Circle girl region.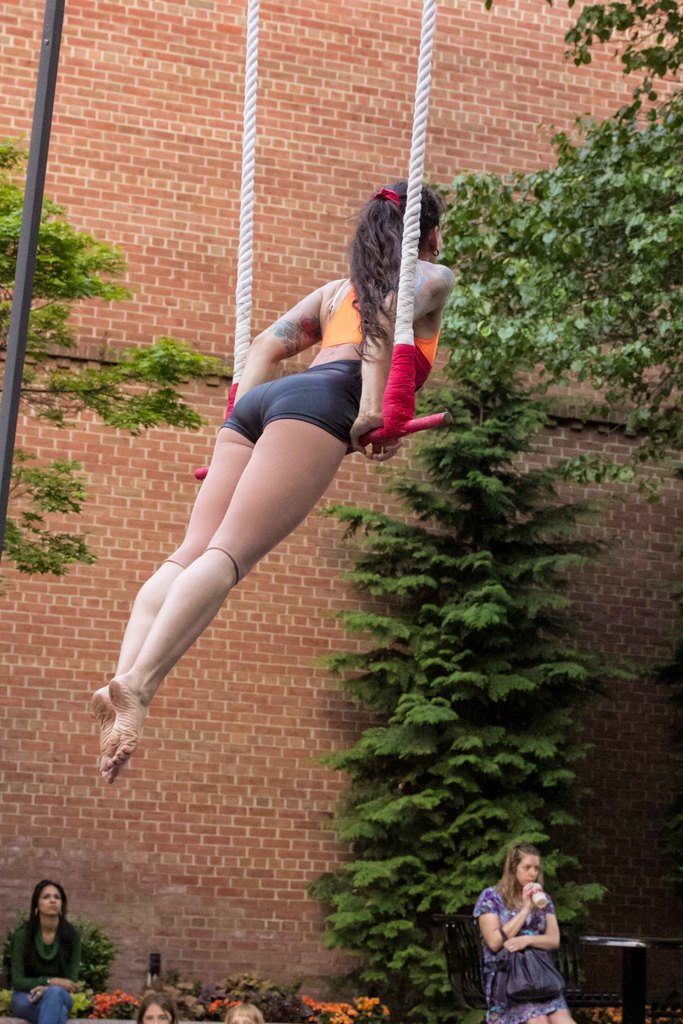
Region: x1=88 y1=175 x2=456 y2=788.
